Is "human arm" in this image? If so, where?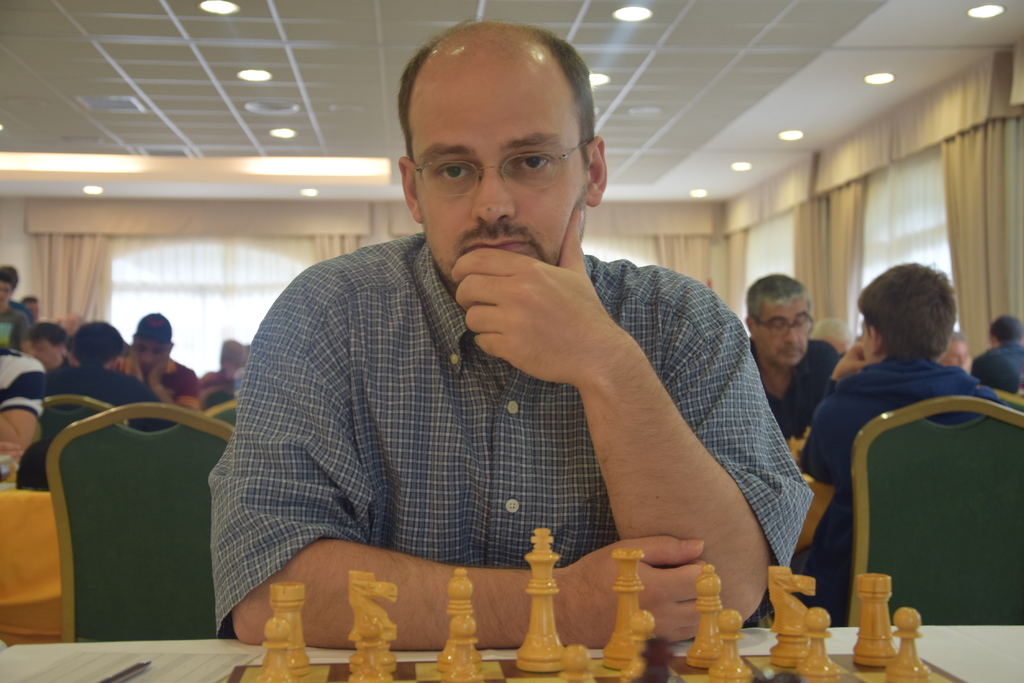
Yes, at region(804, 336, 871, 417).
